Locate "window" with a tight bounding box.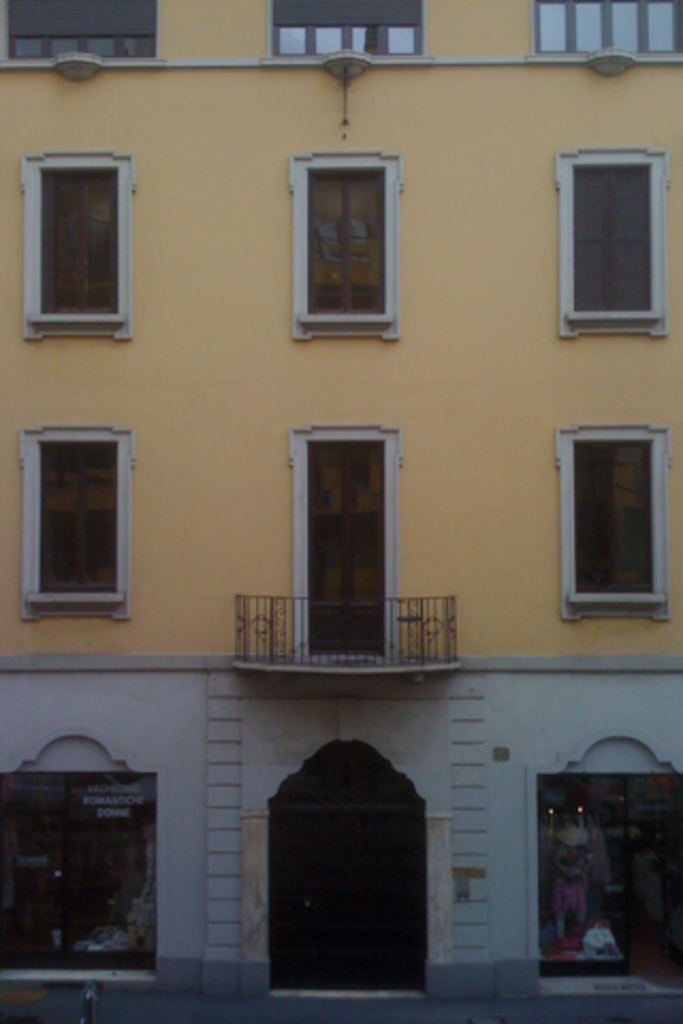
19,147,130,343.
